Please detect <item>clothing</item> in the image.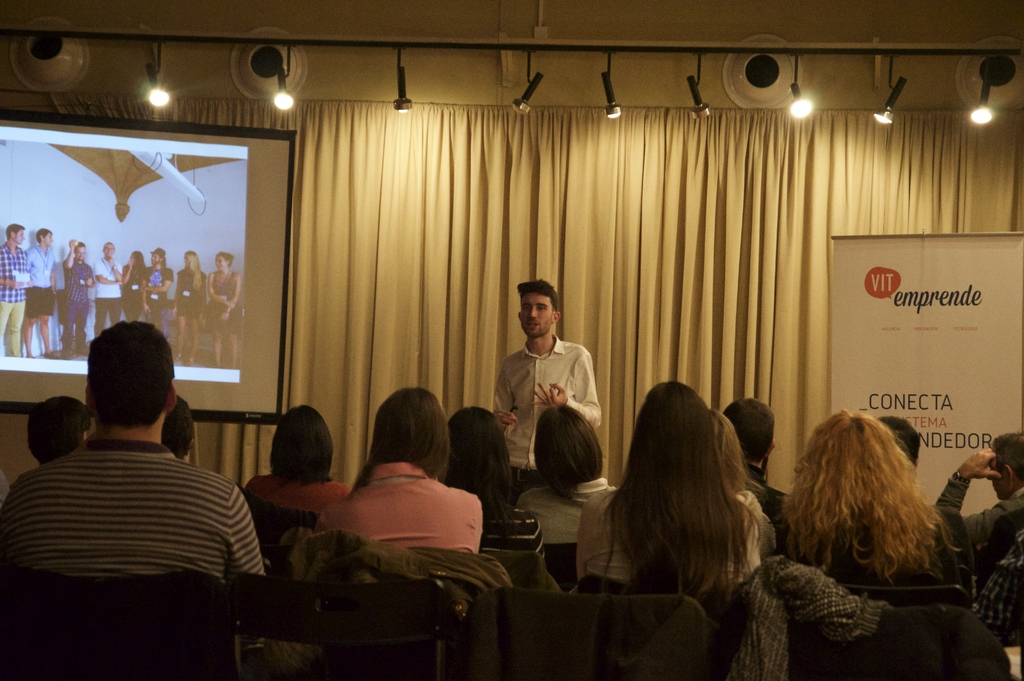
pyautogui.locateOnScreen(26, 249, 61, 315).
